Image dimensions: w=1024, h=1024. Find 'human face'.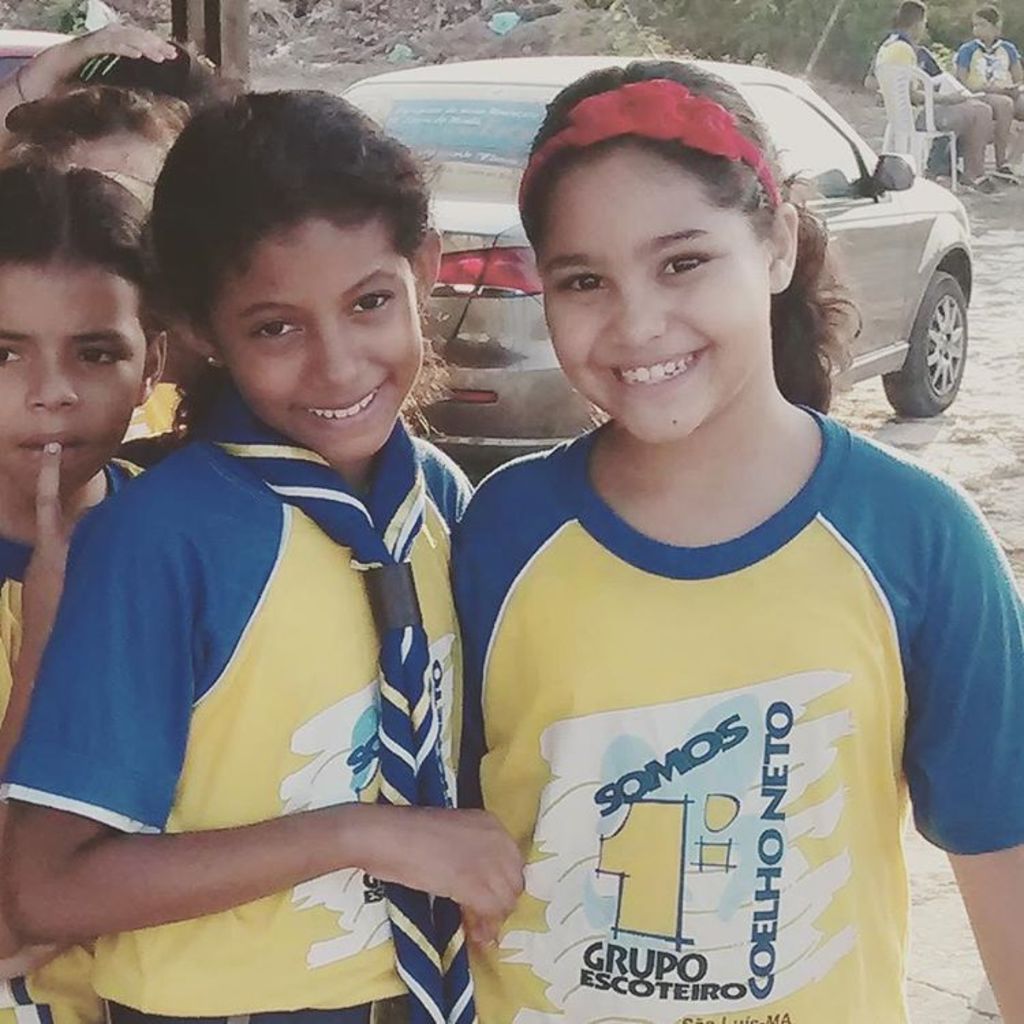
(213,213,425,468).
